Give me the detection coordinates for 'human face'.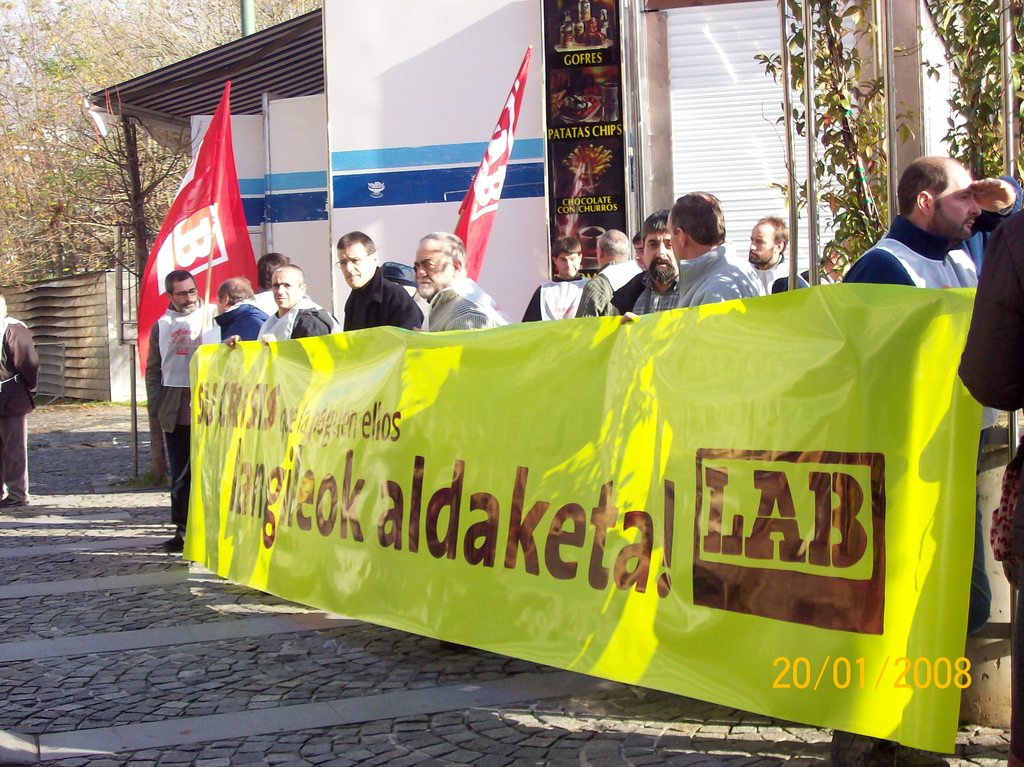
bbox=[173, 278, 199, 315].
